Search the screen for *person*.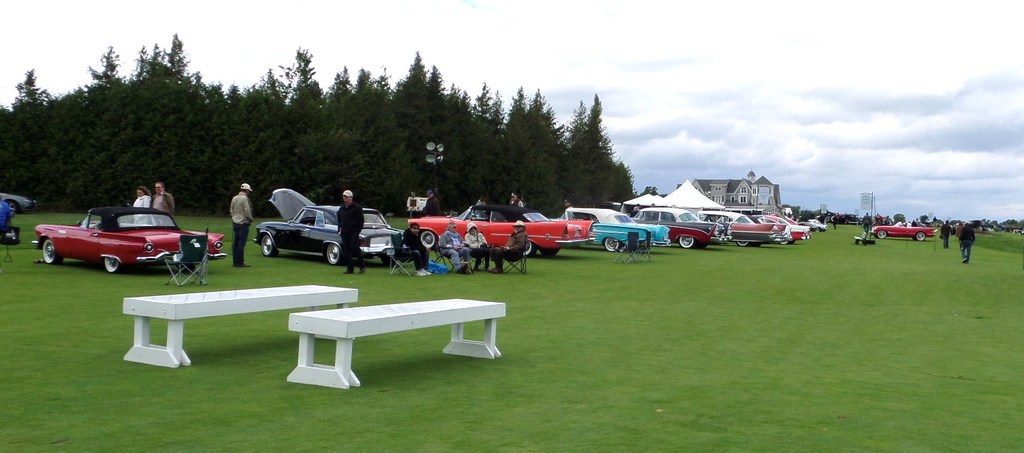
Found at x1=459 y1=220 x2=485 y2=271.
